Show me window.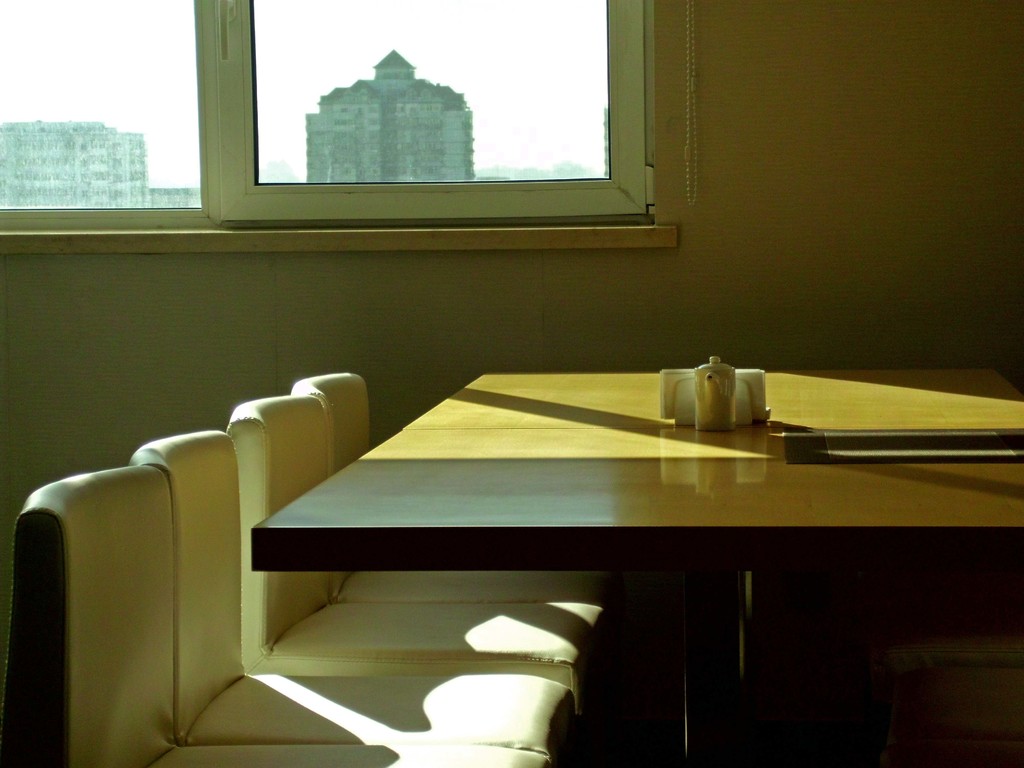
window is here: Rect(0, 0, 676, 247).
